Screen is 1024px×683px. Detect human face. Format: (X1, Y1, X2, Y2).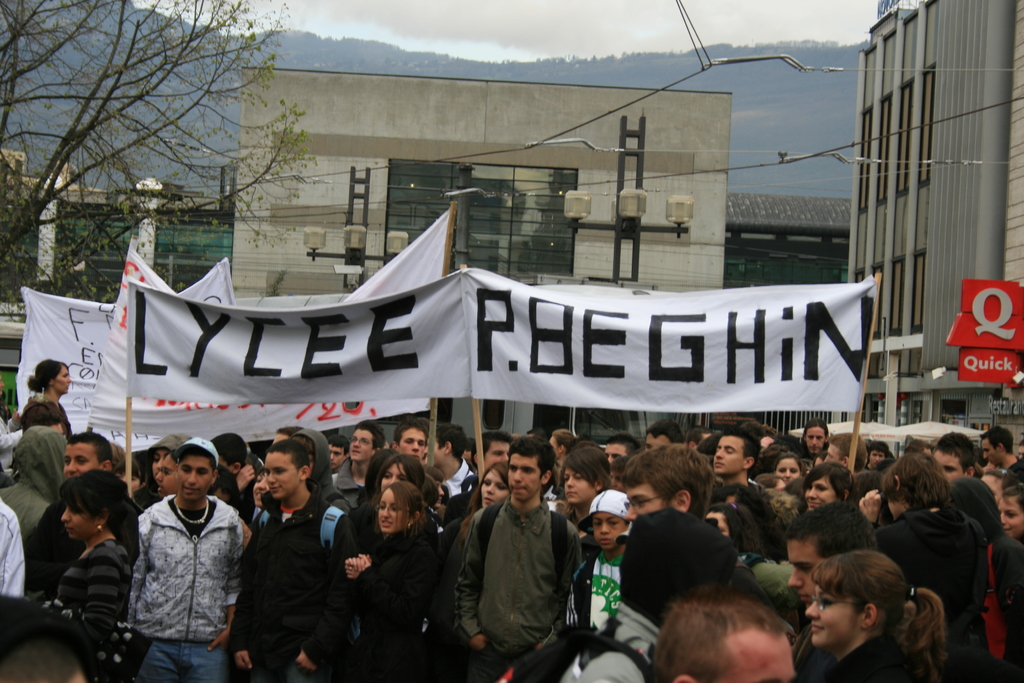
(564, 468, 595, 505).
